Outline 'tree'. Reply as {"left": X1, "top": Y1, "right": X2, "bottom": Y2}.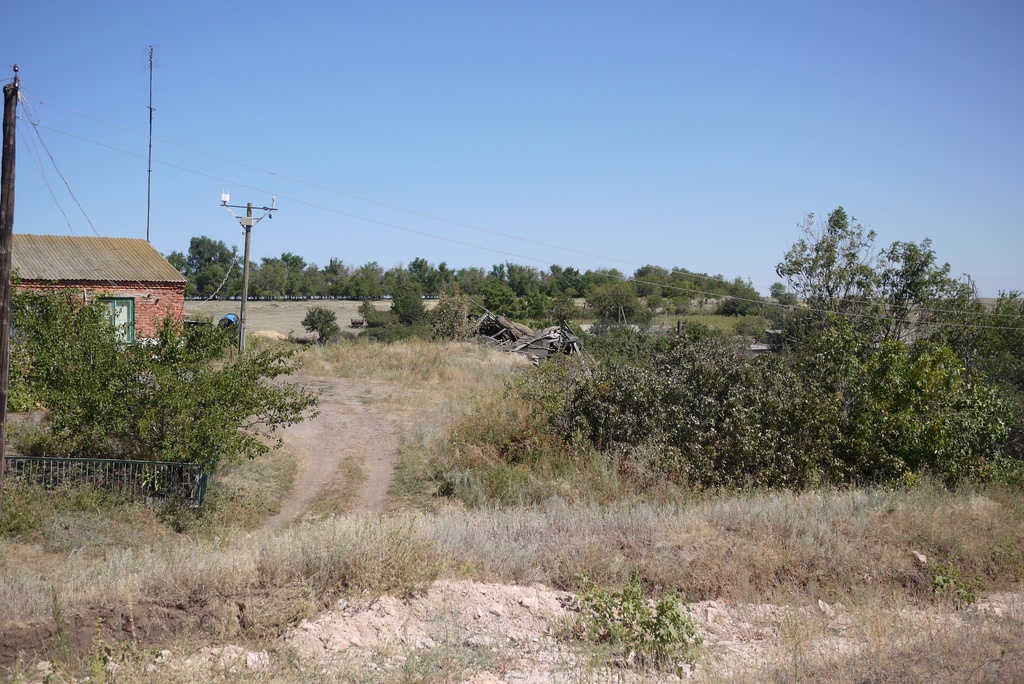
{"left": 479, "top": 263, "right": 547, "bottom": 296}.
